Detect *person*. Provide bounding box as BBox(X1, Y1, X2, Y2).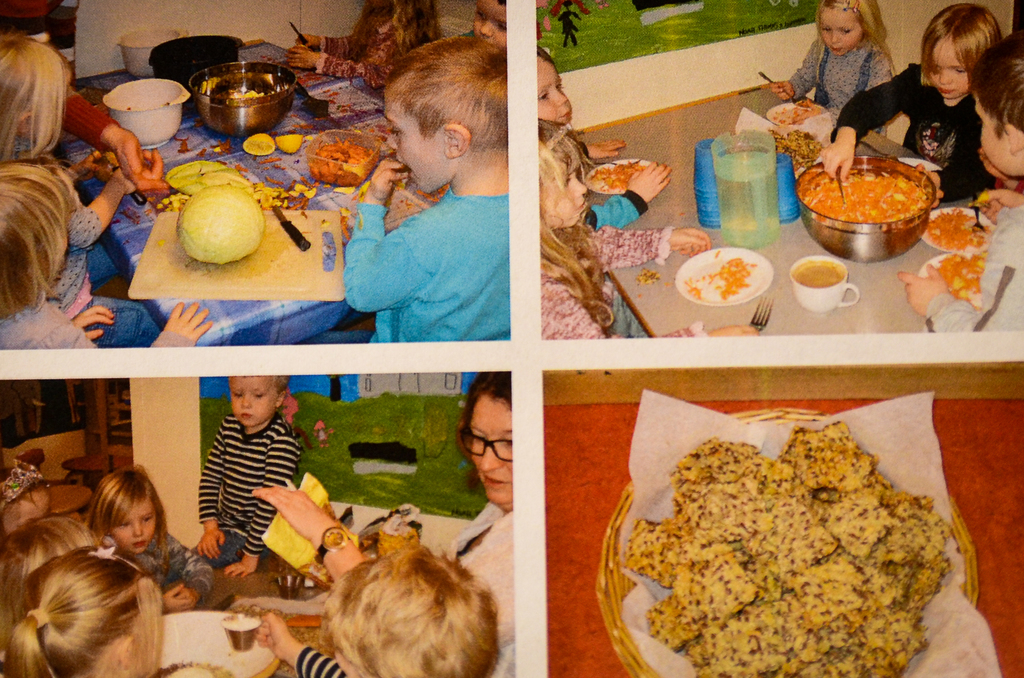
BBox(0, 28, 168, 346).
